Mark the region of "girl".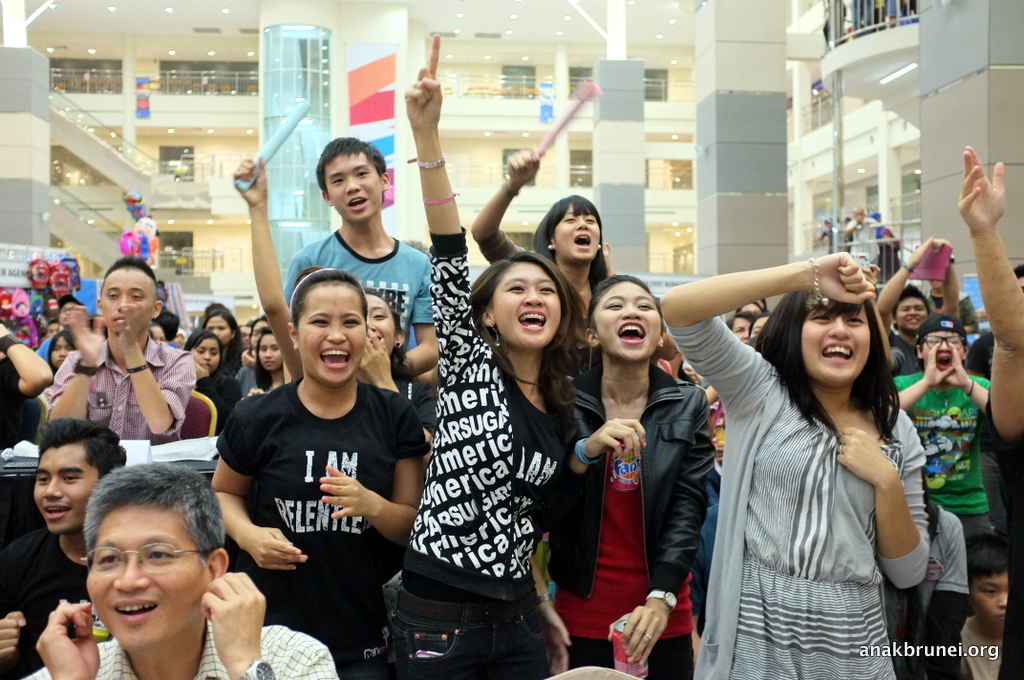
Region: 180 331 239 422.
